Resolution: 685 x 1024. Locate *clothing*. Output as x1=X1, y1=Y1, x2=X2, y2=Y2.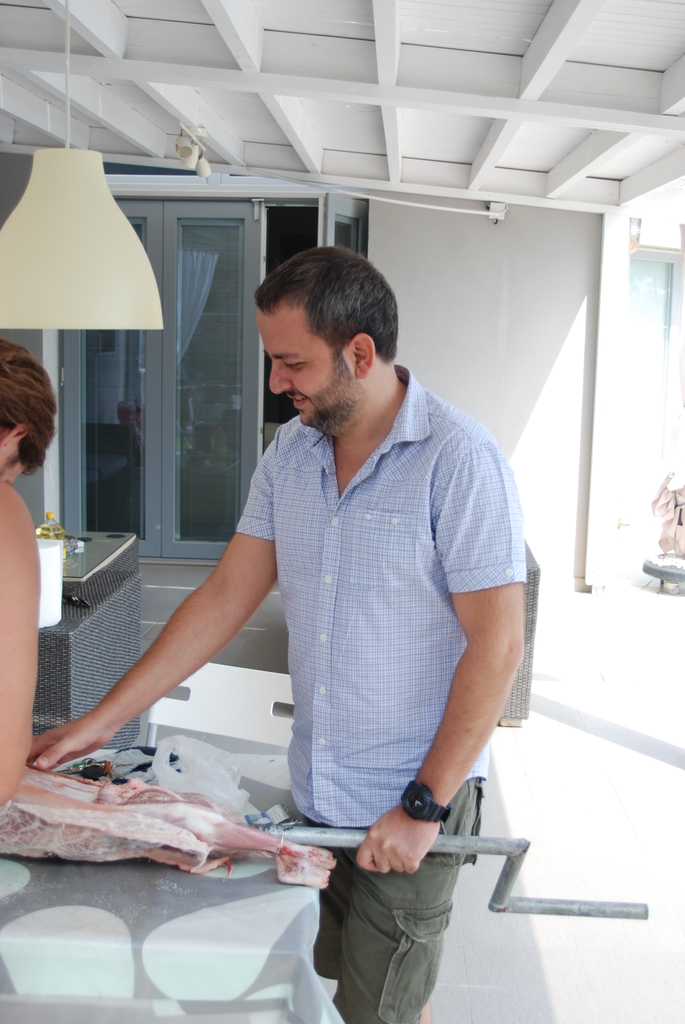
x1=229, y1=364, x2=531, y2=1023.
